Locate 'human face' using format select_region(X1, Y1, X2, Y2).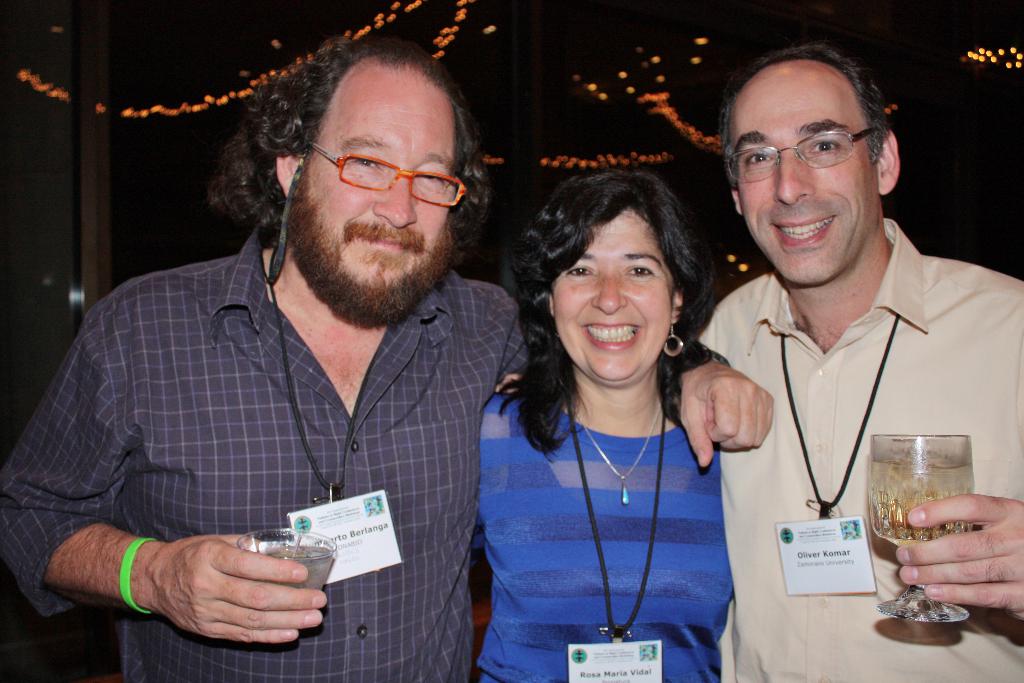
select_region(734, 58, 874, 279).
